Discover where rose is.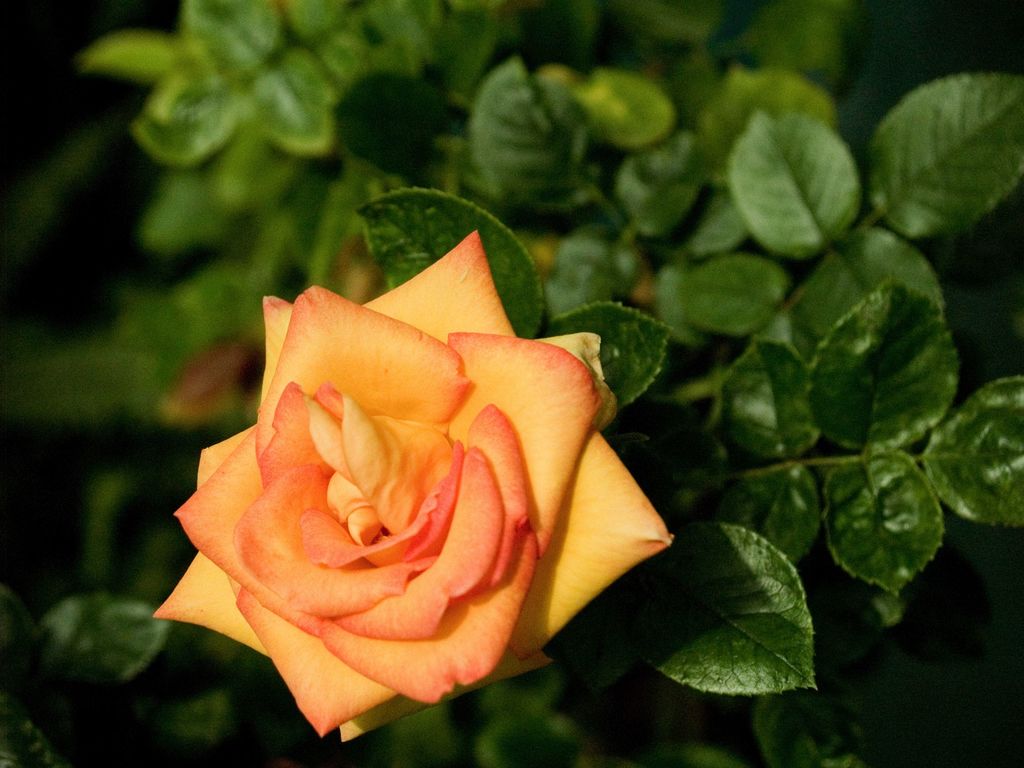
Discovered at bbox=[144, 226, 673, 739].
